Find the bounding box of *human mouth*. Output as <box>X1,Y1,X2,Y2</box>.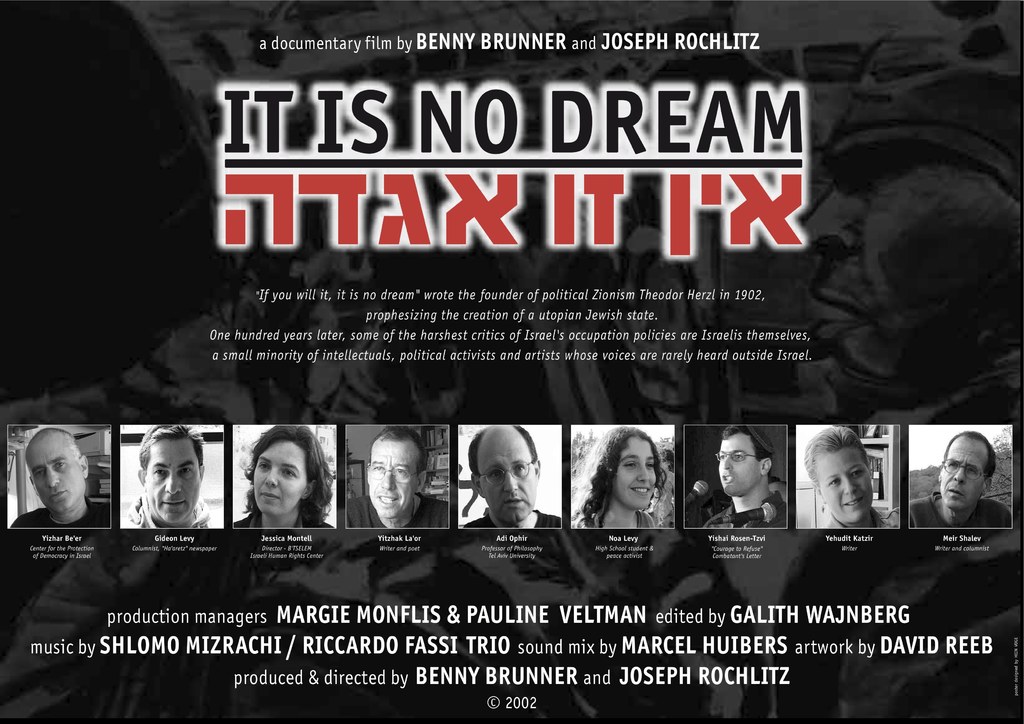
<box>50,489,65,502</box>.
